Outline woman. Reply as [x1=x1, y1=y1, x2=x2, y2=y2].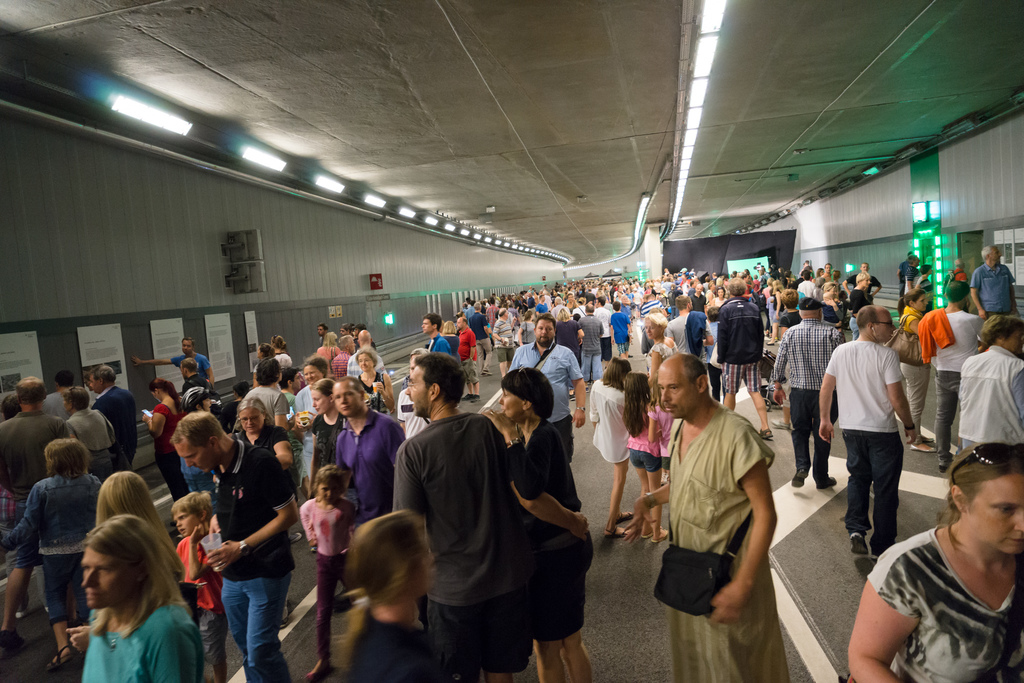
[x1=646, y1=311, x2=676, y2=385].
